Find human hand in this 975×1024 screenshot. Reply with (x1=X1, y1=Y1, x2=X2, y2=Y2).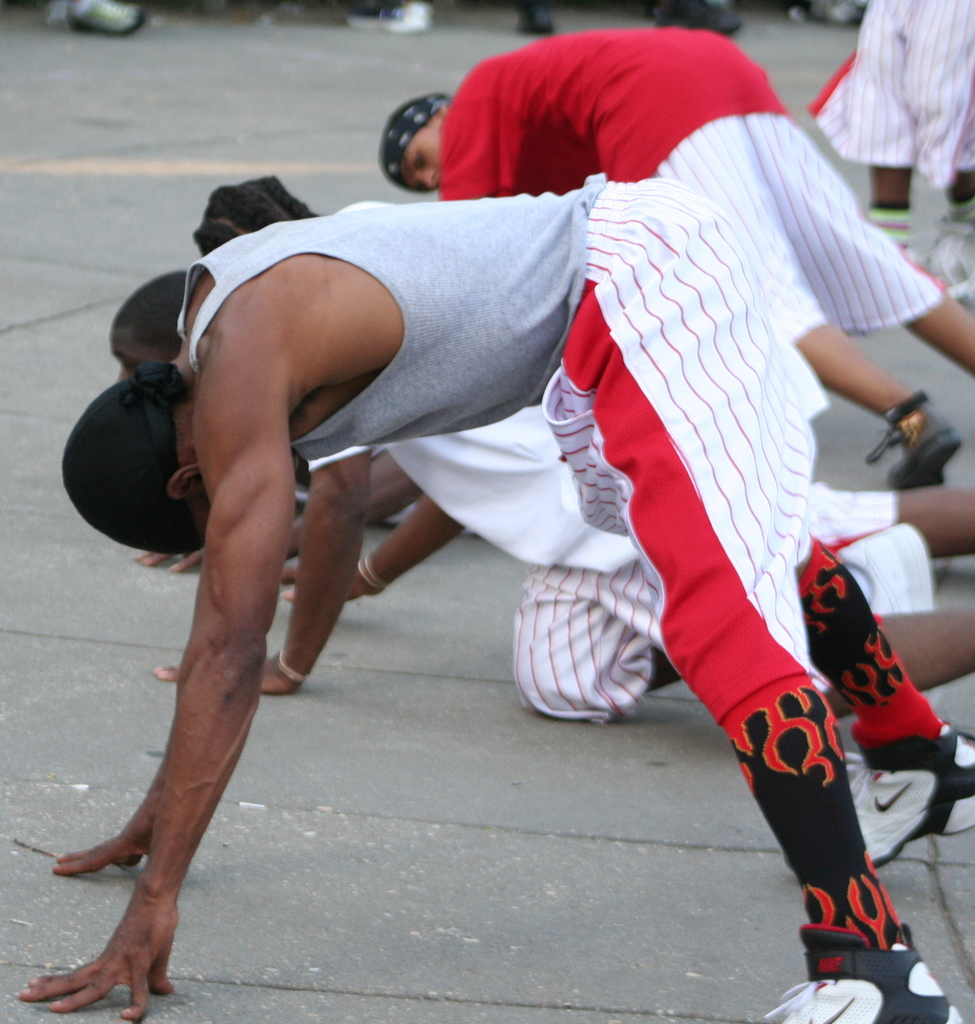
(x1=151, y1=652, x2=295, y2=698).
